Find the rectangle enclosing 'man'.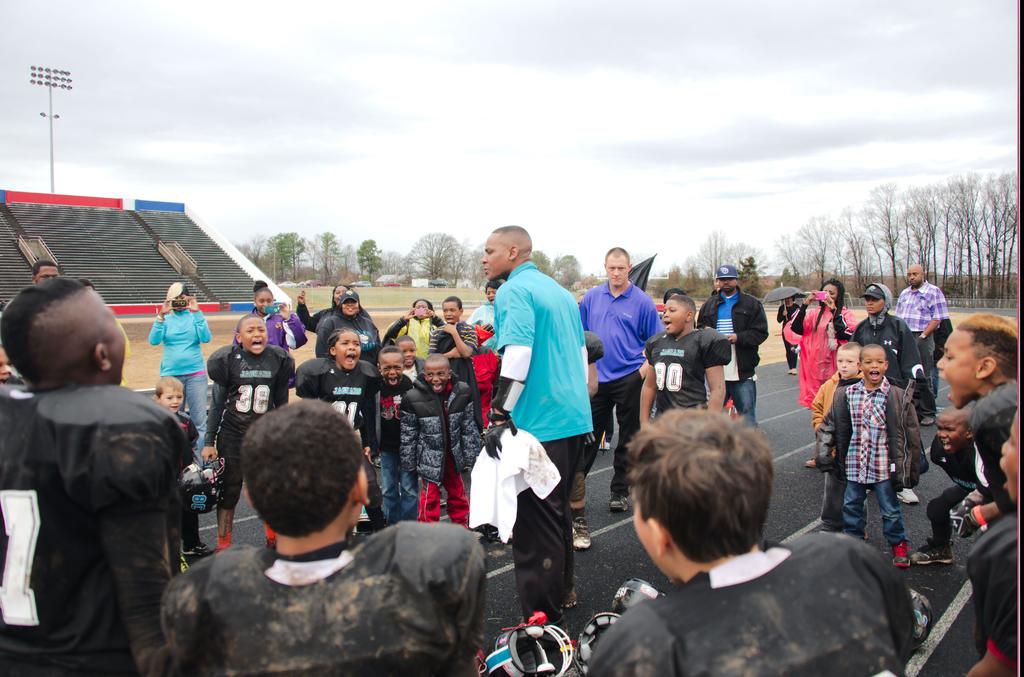
x1=476 y1=225 x2=595 y2=633.
